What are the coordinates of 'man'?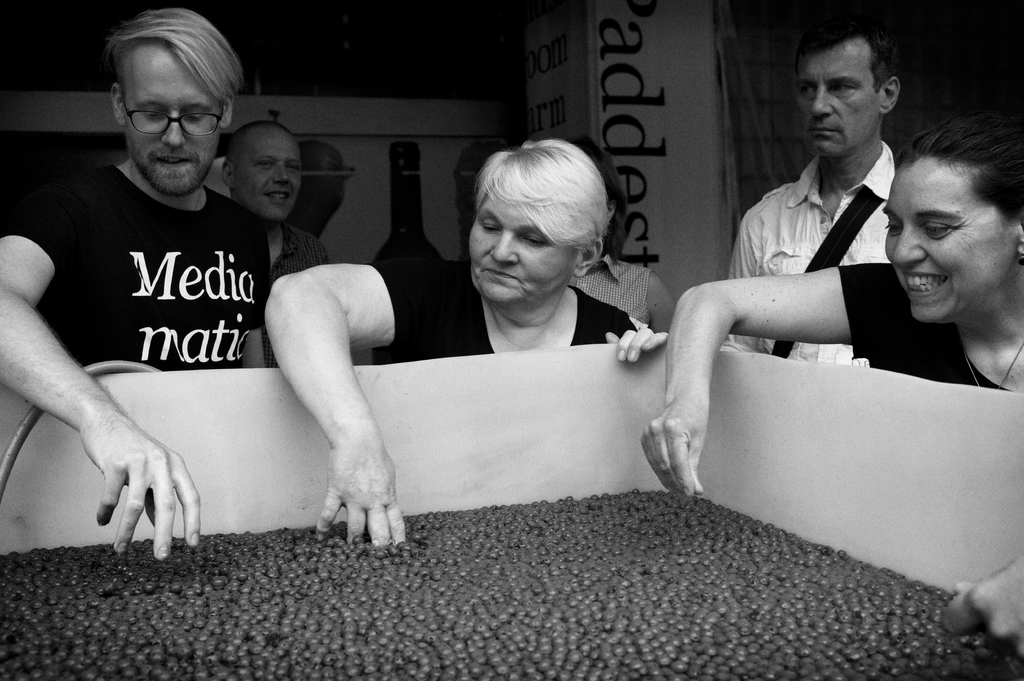
x1=219 y1=121 x2=334 y2=276.
